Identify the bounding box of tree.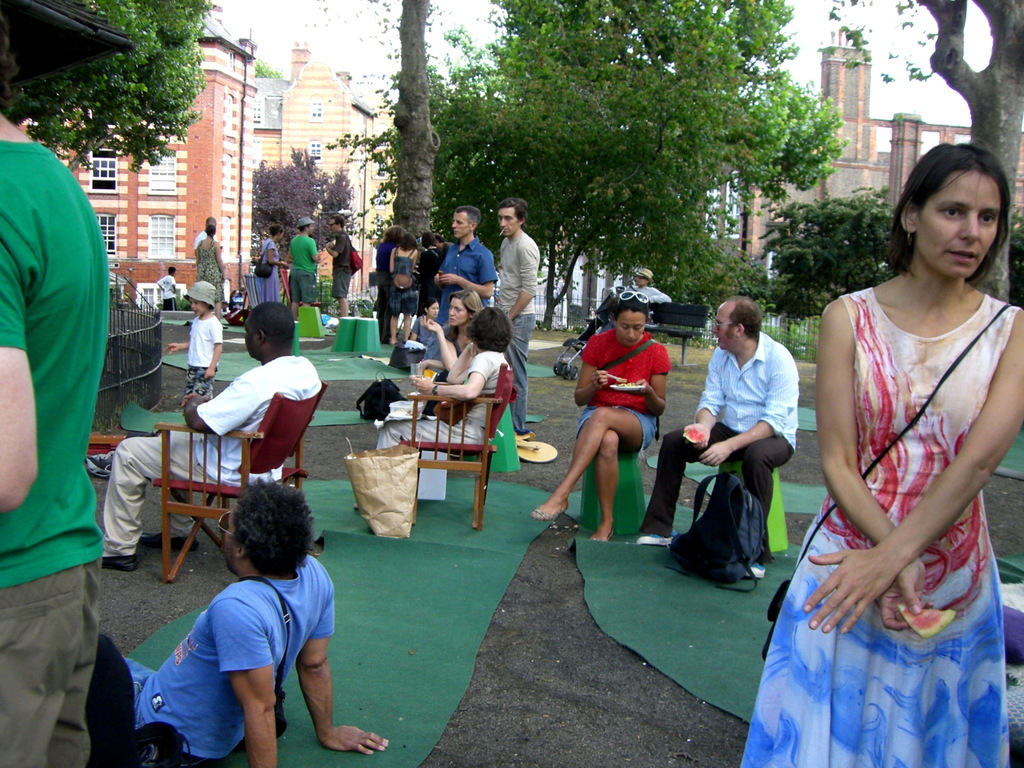
detection(670, 182, 753, 260).
